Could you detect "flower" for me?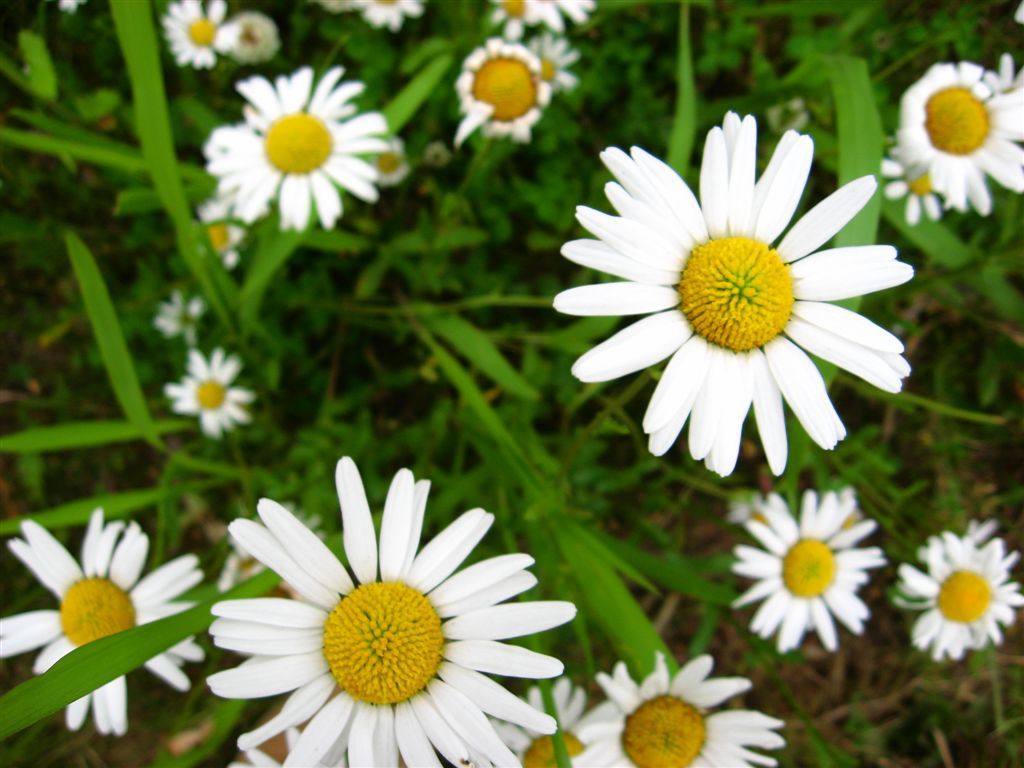
Detection result: 196, 66, 393, 233.
